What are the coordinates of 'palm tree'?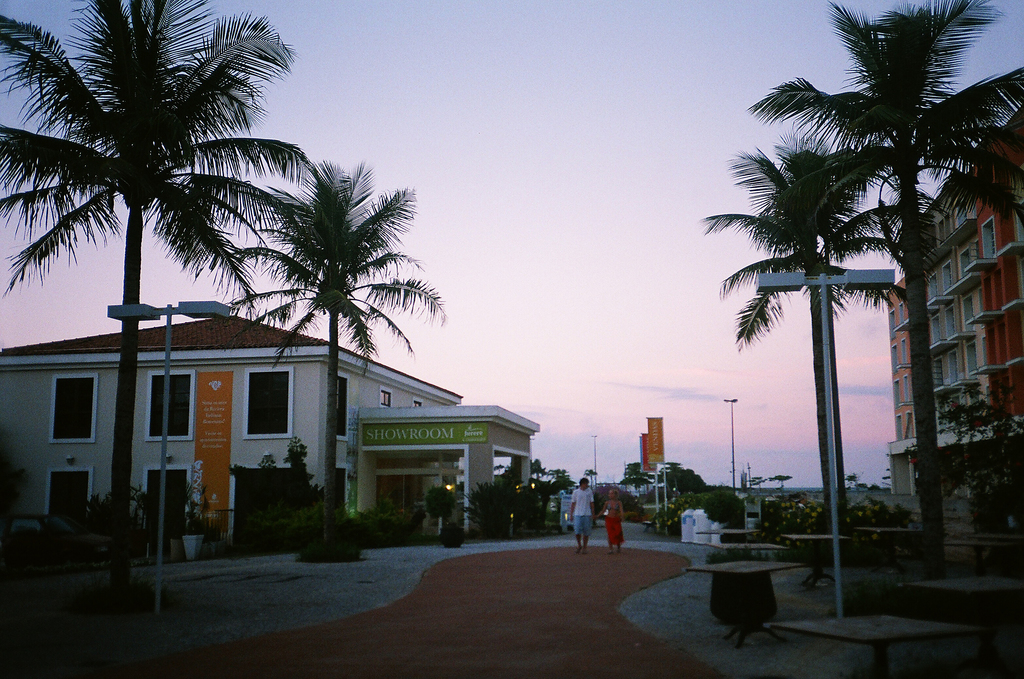
269 157 458 541.
